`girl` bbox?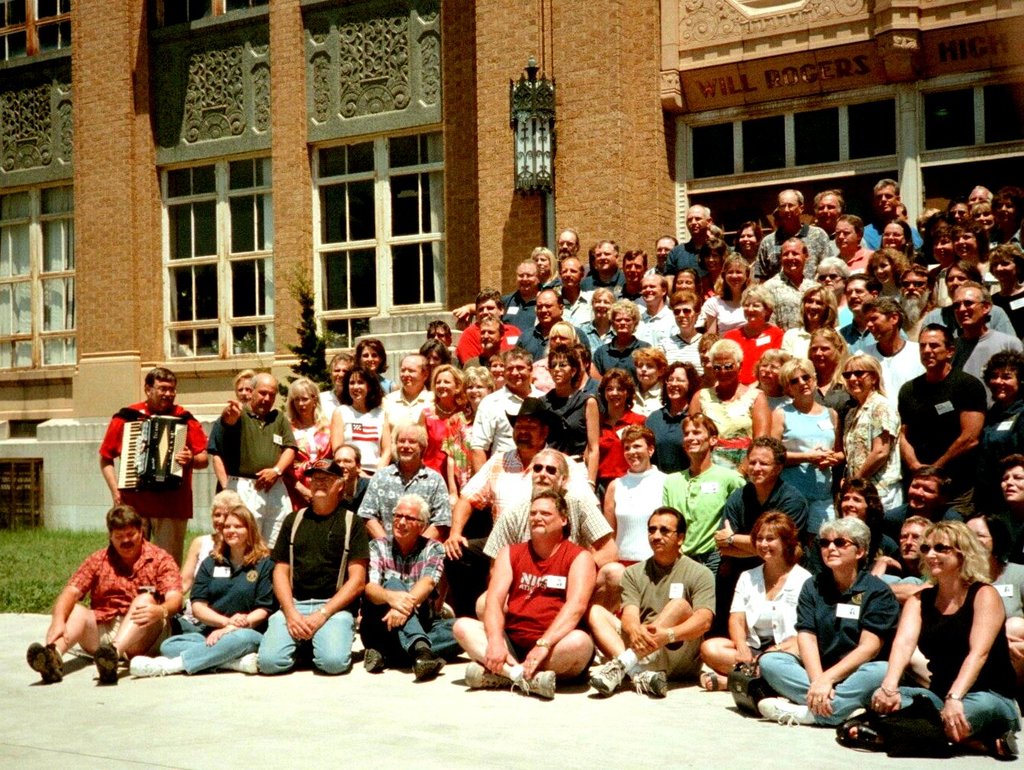
select_region(841, 524, 1019, 751)
